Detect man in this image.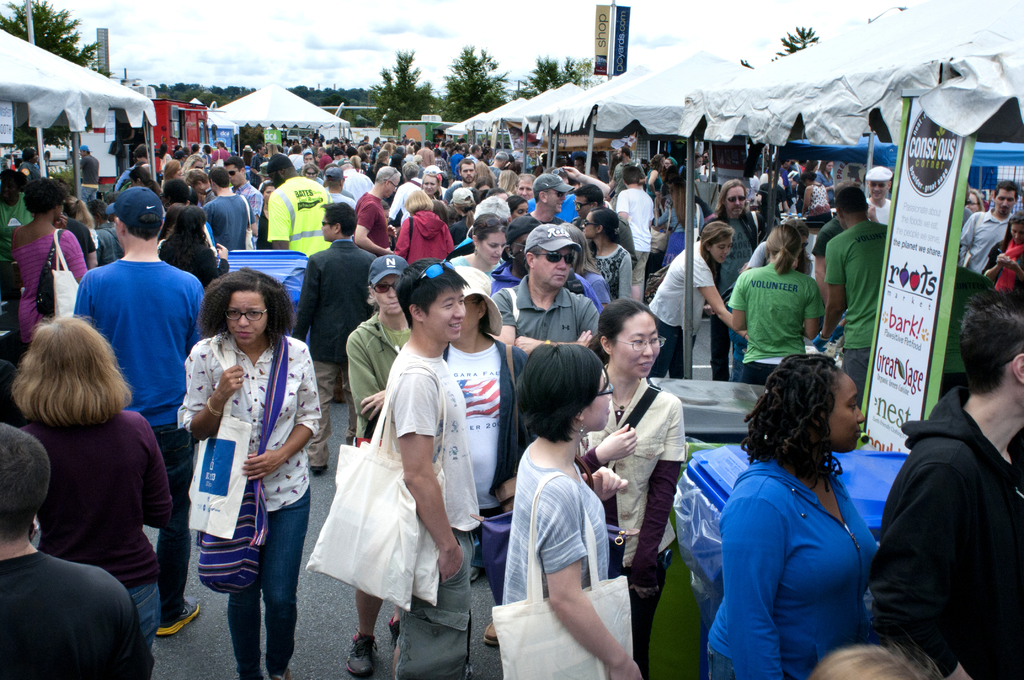
Detection: [694,177,767,380].
